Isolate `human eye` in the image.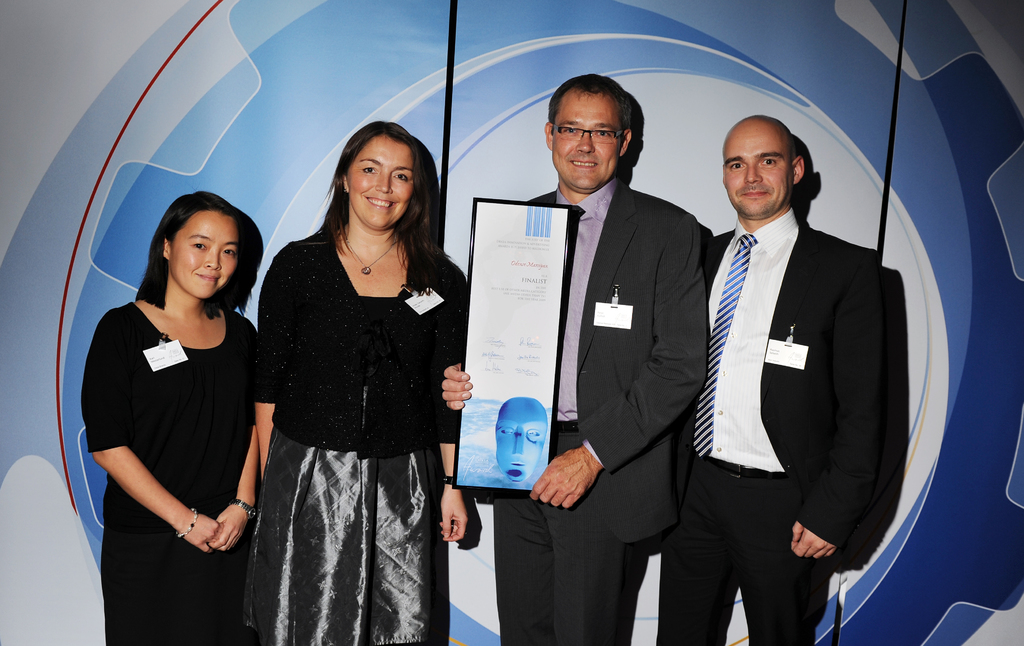
Isolated region: [left=188, top=240, right=209, bottom=254].
